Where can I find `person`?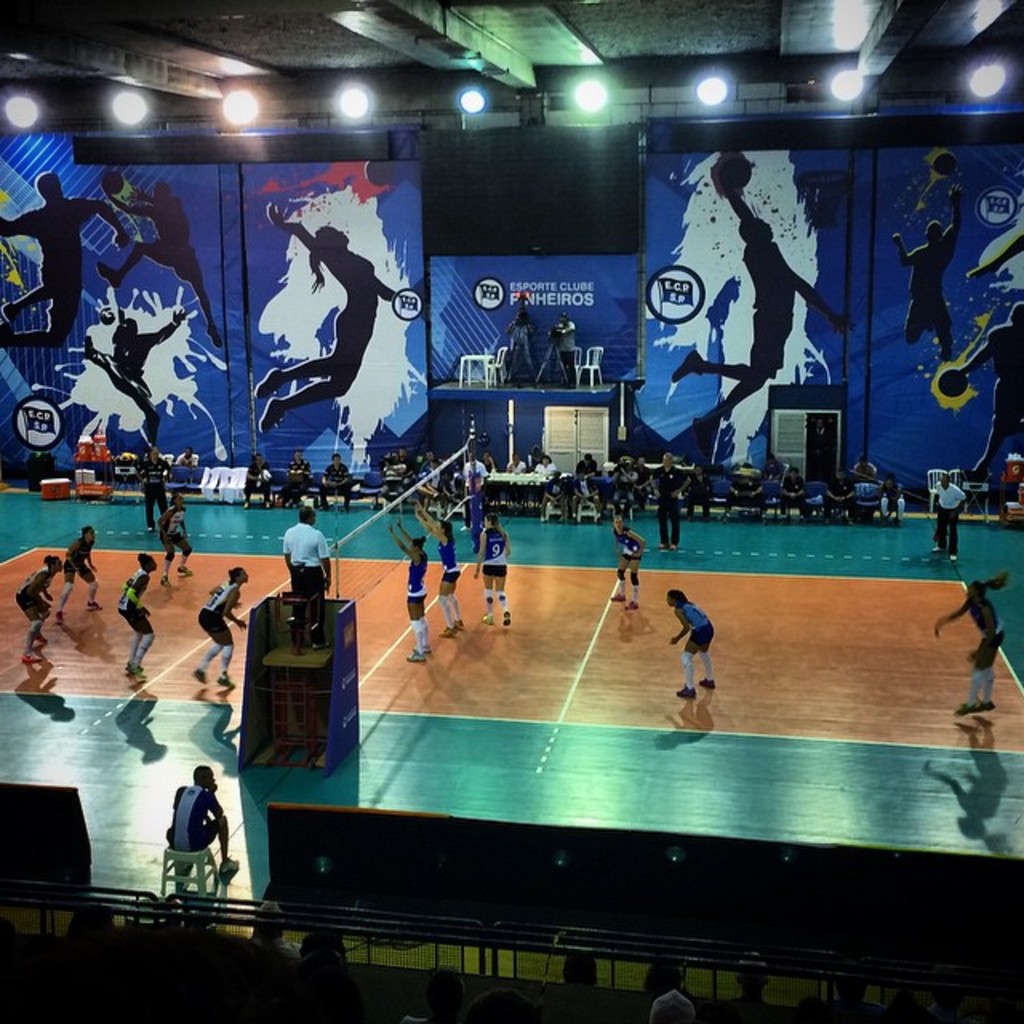
You can find it at x1=773 y1=466 x2=806 y2=523.
